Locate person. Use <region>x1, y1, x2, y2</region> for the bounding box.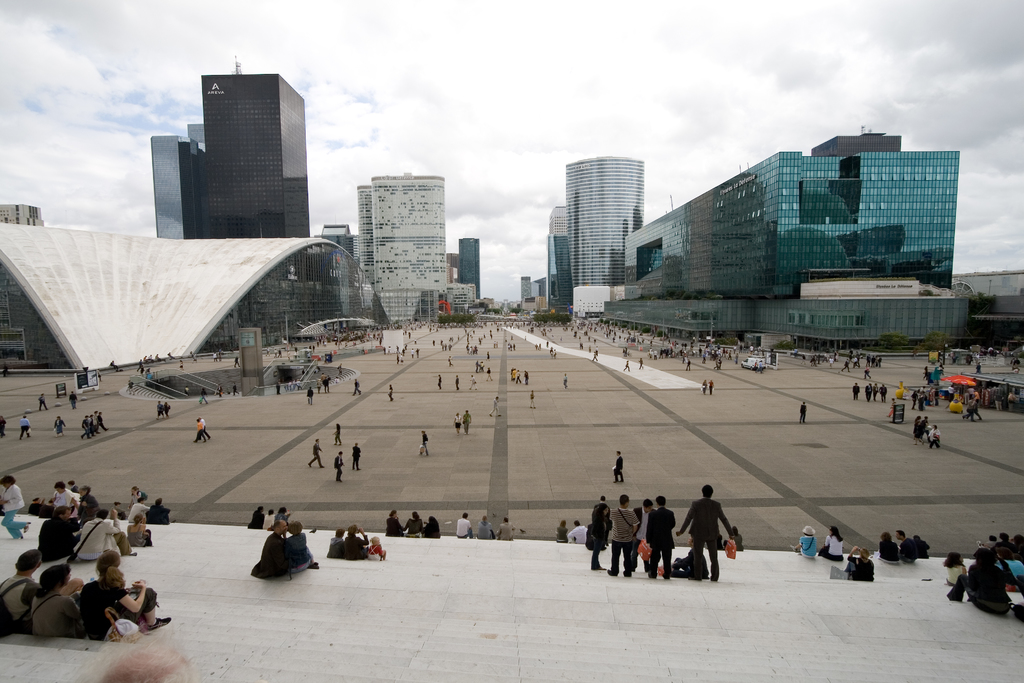
<region>381, 509, 404, 536</region>.
